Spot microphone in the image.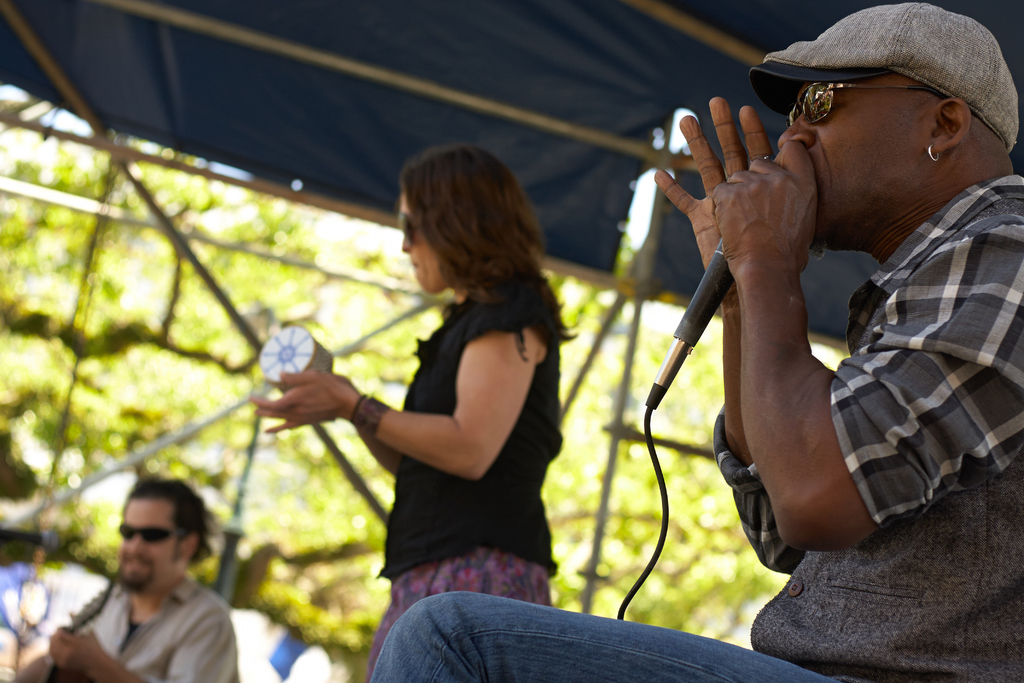
microphone found at select_region(645, 231, 737, 411).
